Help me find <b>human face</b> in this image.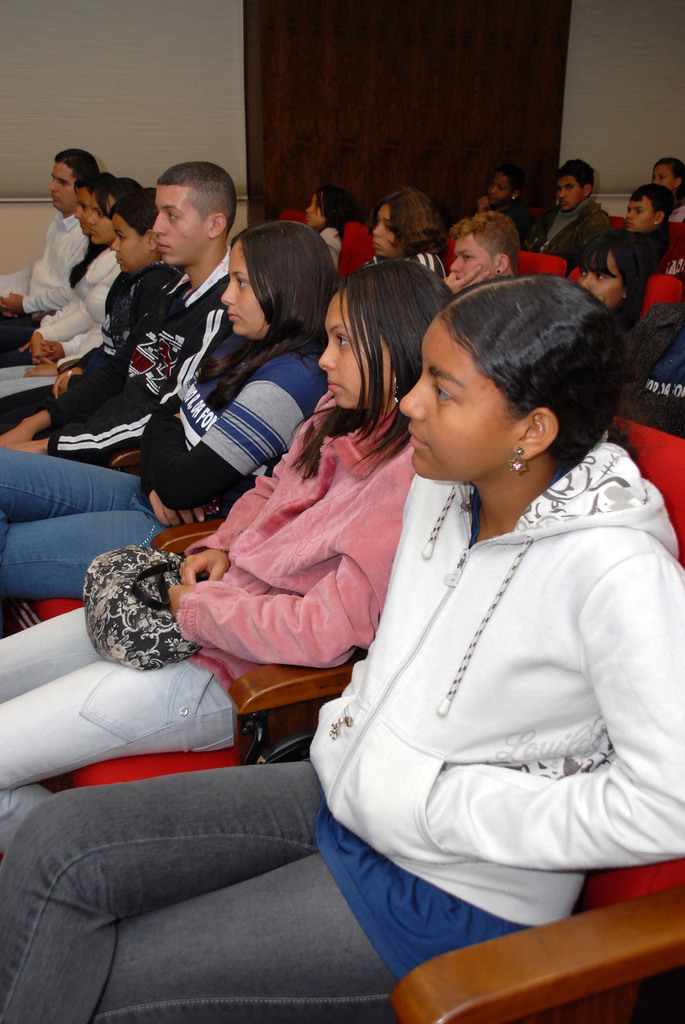
Found it: select_region(652, 163, 677, 192).
